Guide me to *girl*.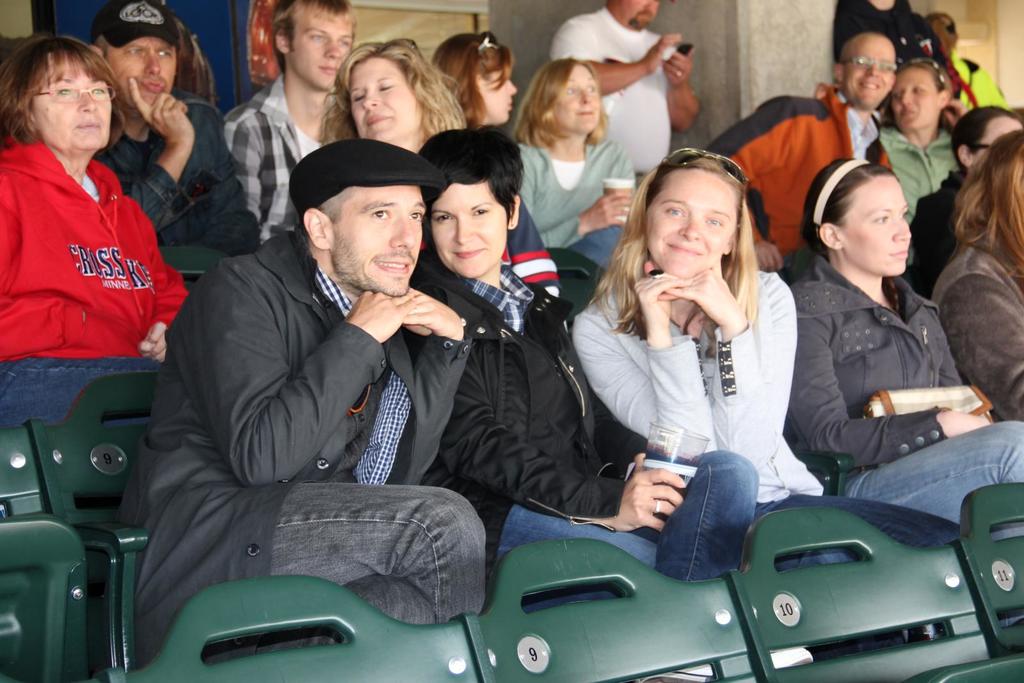
Guidance: <region>930, 132, 1023, 423</region>.
